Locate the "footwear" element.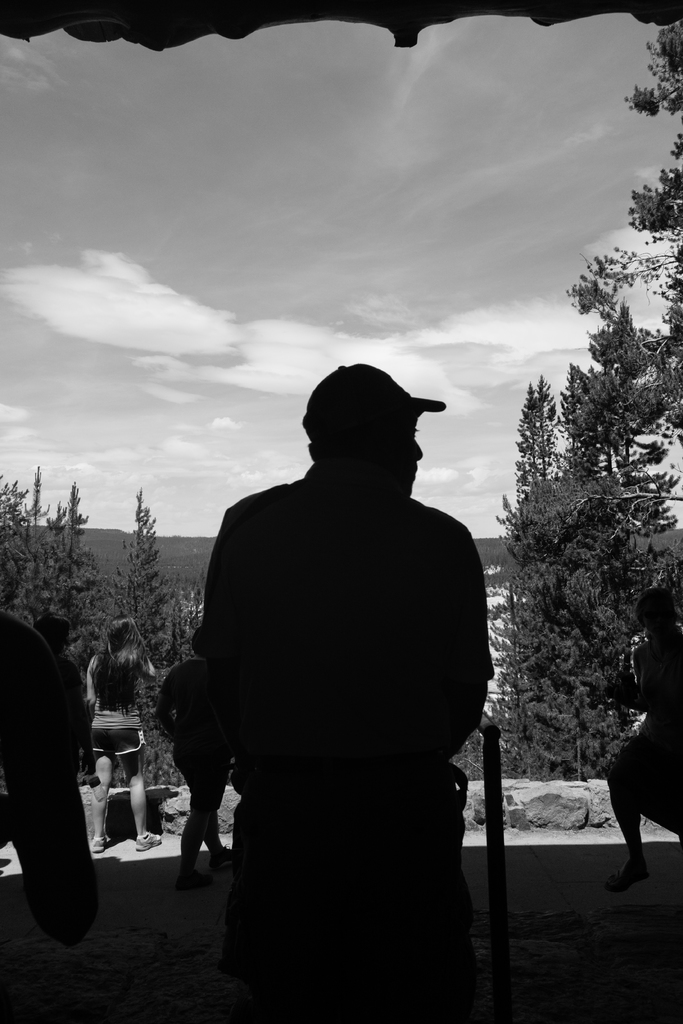
Element bbox: (left=607, top=867, right=640, bottom=904).
